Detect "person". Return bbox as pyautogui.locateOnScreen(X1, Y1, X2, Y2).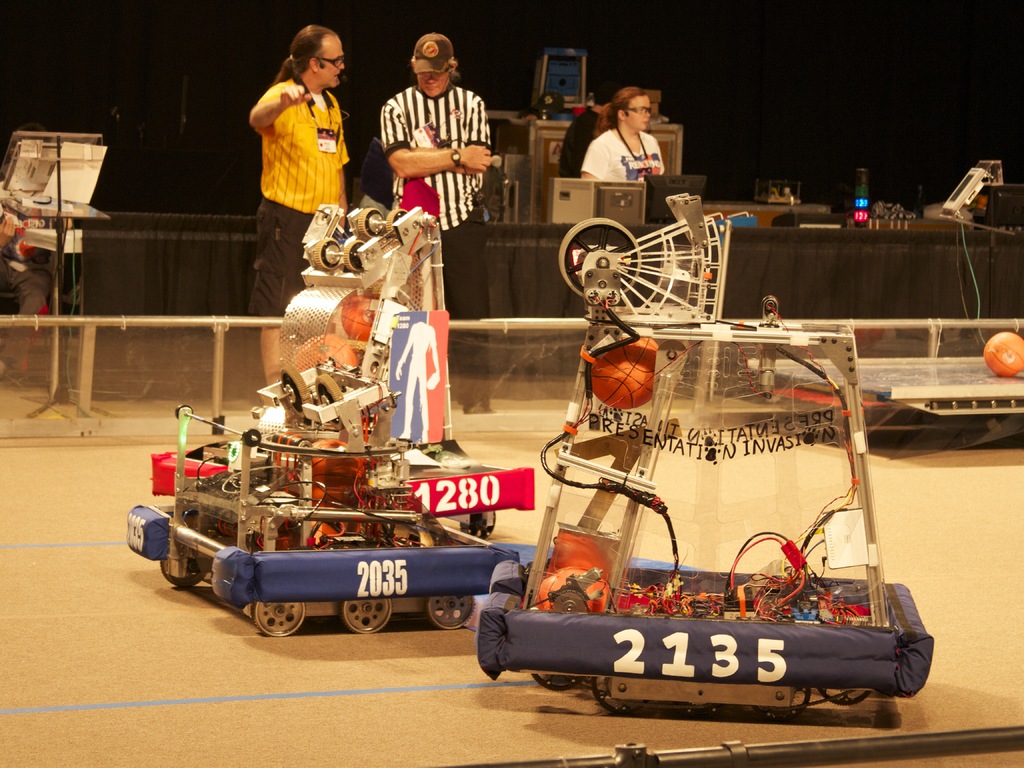
pyautogui.locateOnScreen(379, 29, 495, 415).
